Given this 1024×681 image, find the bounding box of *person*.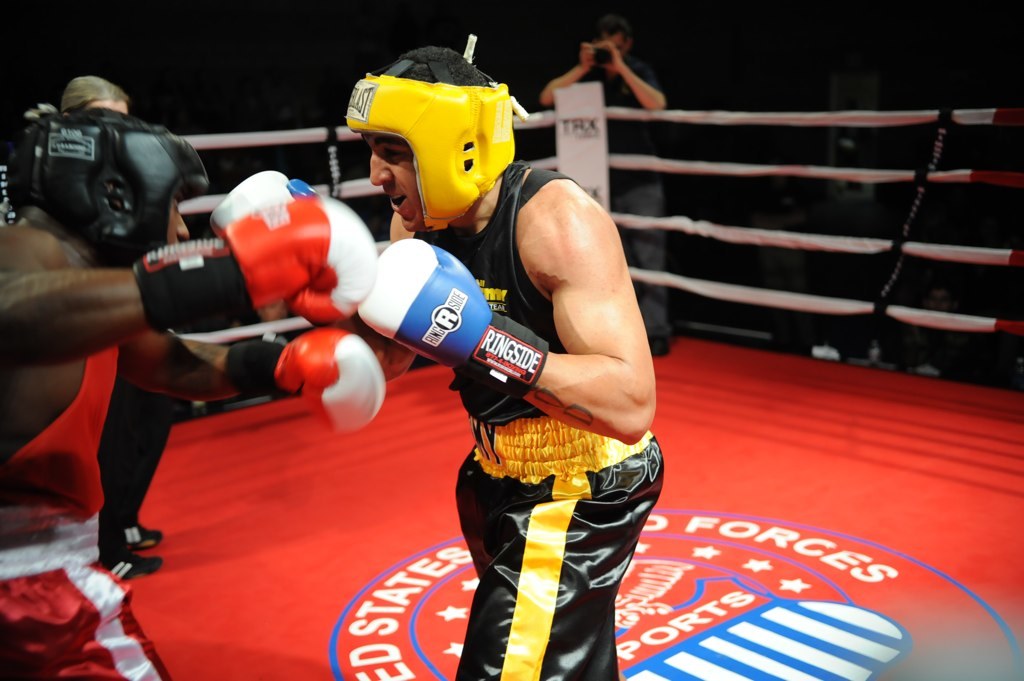
(left=209, top=45, right=663, bottom=680).
